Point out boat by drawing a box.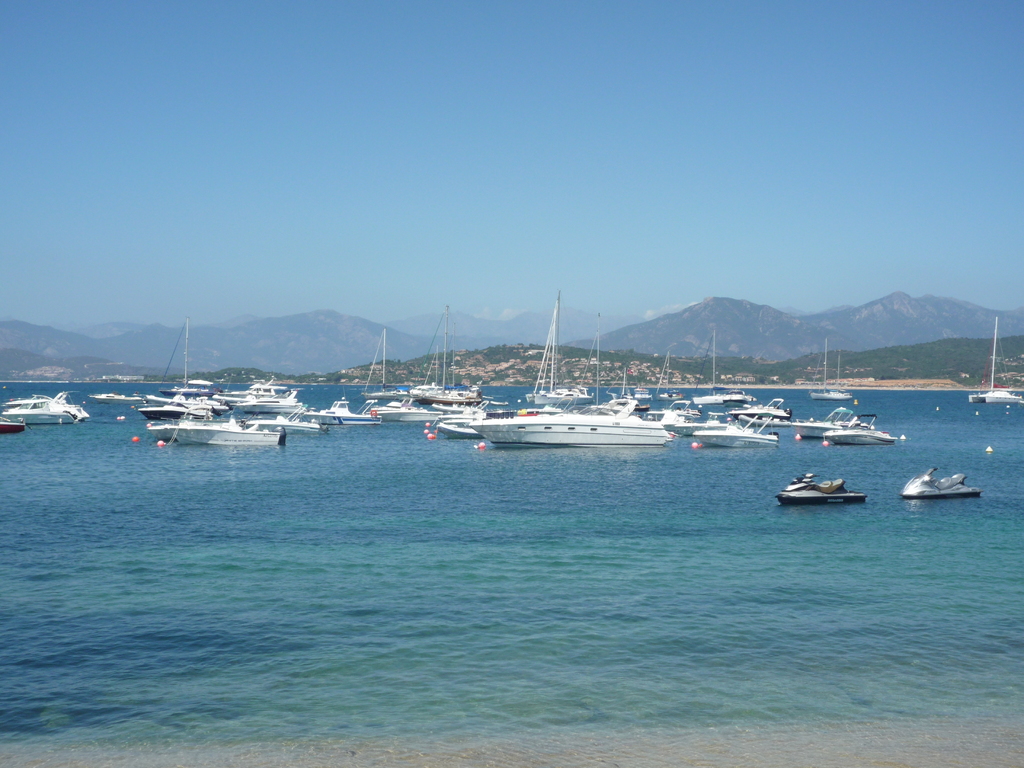
<box>83,387,143,406</box>.
